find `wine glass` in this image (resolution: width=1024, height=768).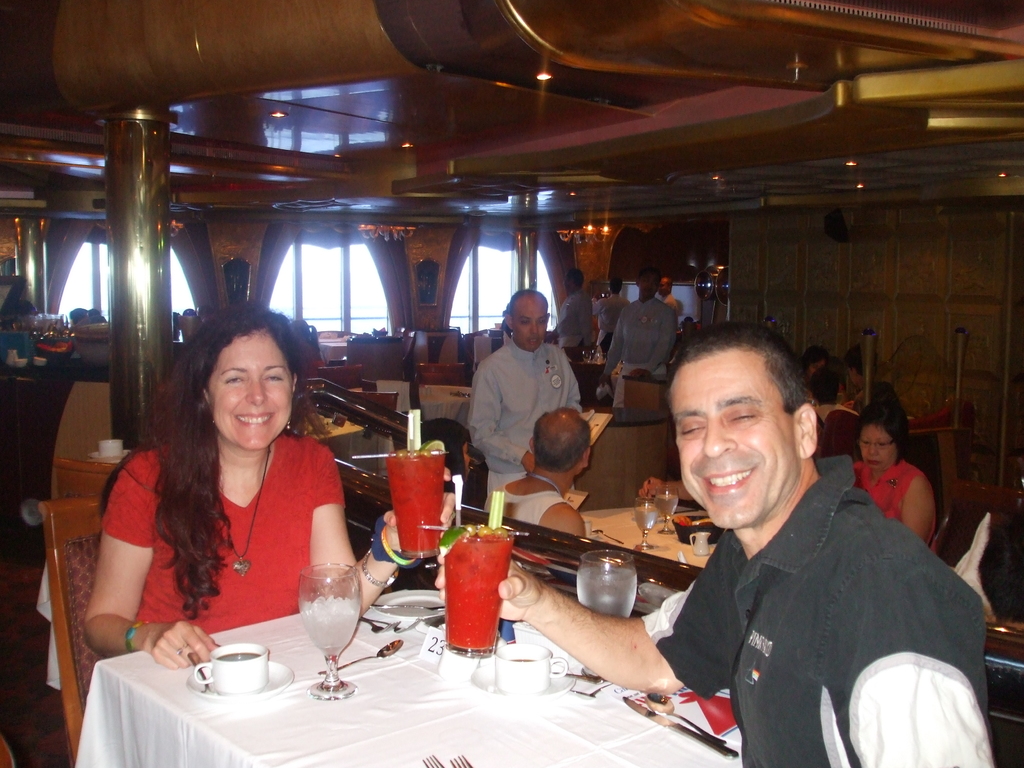
{"left": 295, "top": 565, "right": 358, "bottom": 705}.
